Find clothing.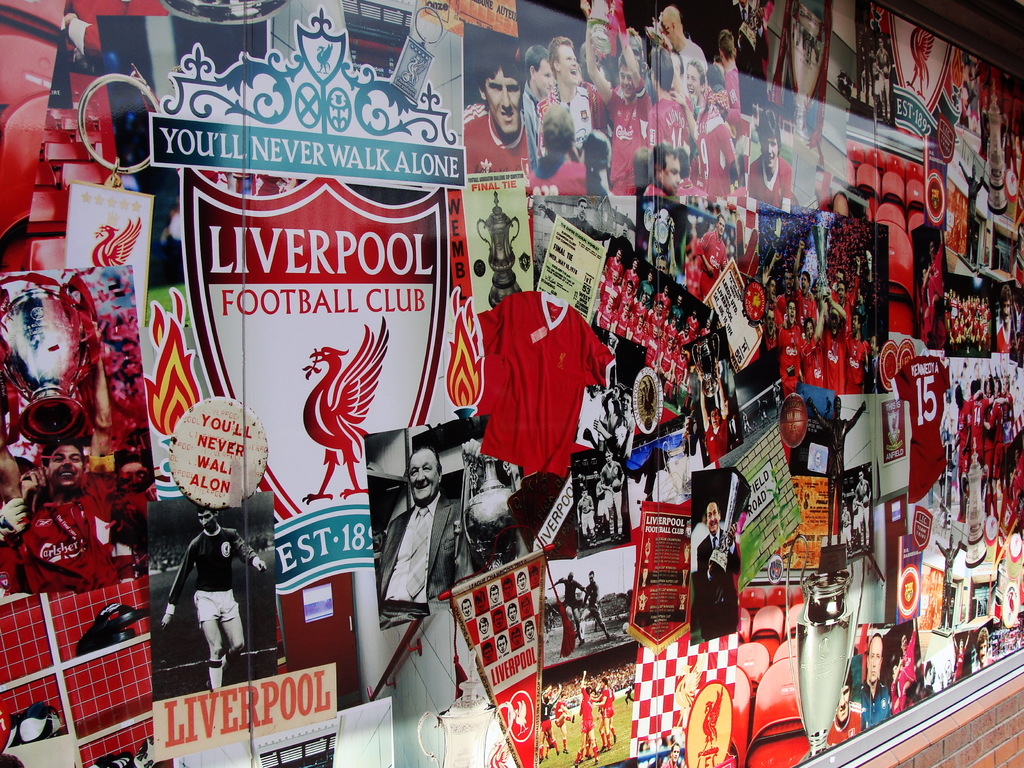
x1=748, y1=154, x2=797, y2=204.
